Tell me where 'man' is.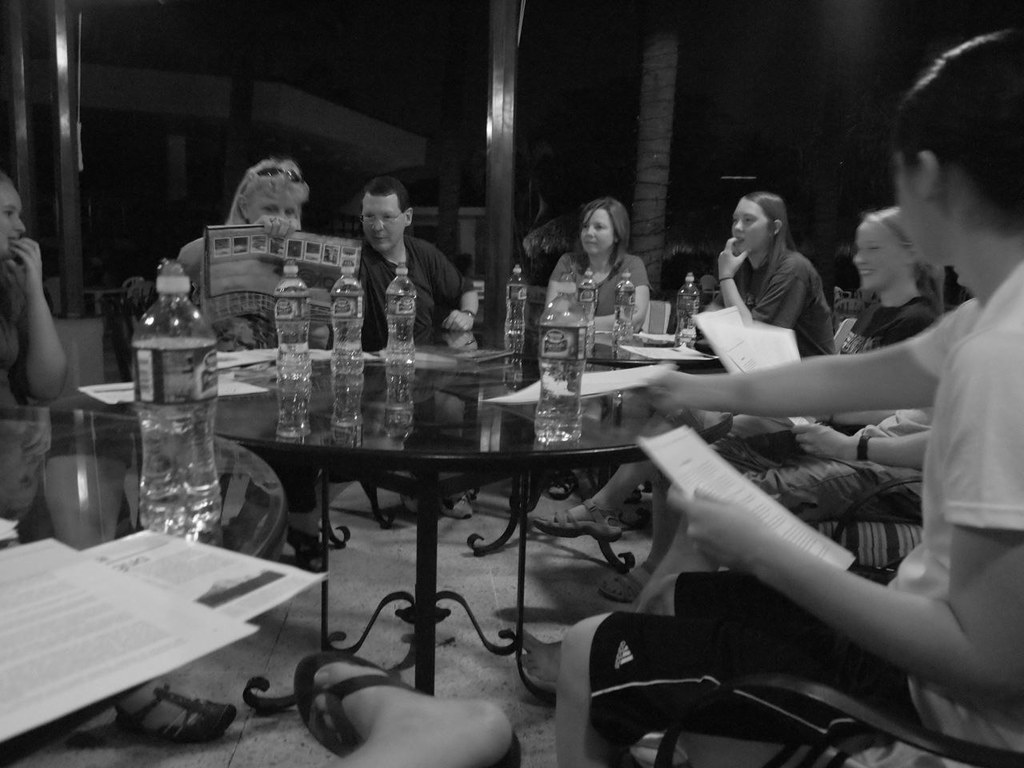
'man' is at bbox(348, 181, 467, 393).
